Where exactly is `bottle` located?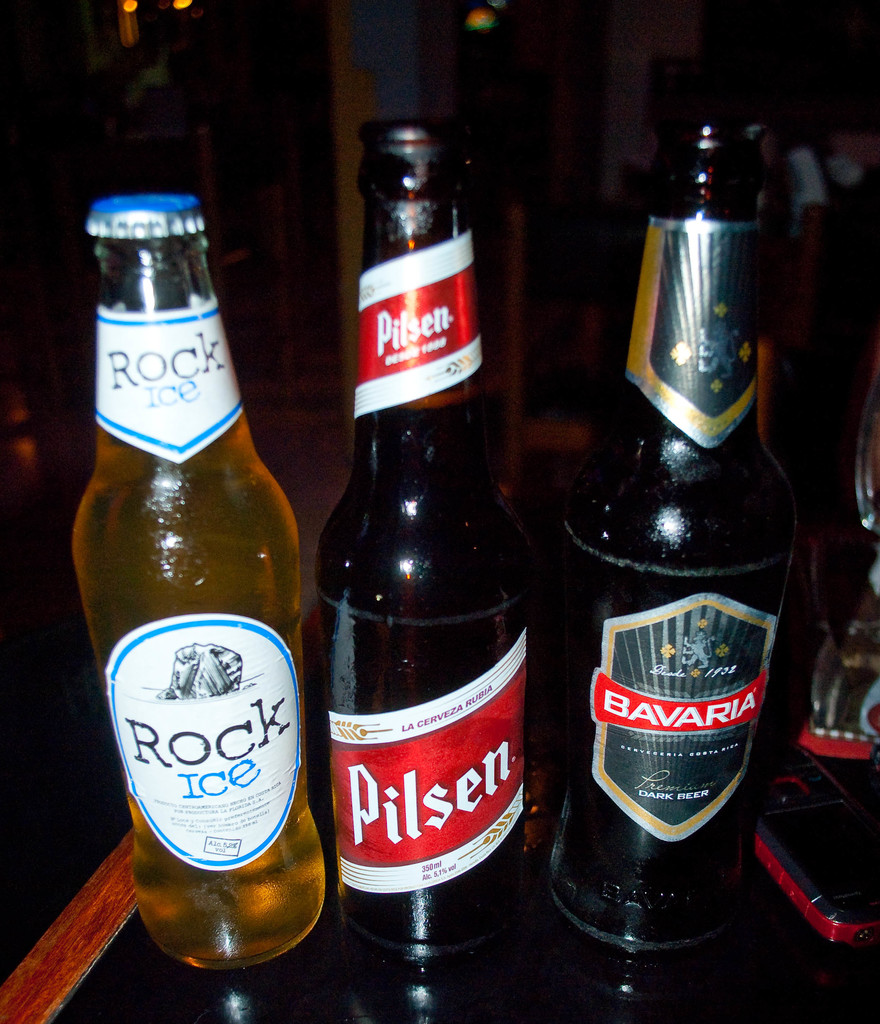
Its bounding box is BBox(547, 83, 749, 986).
